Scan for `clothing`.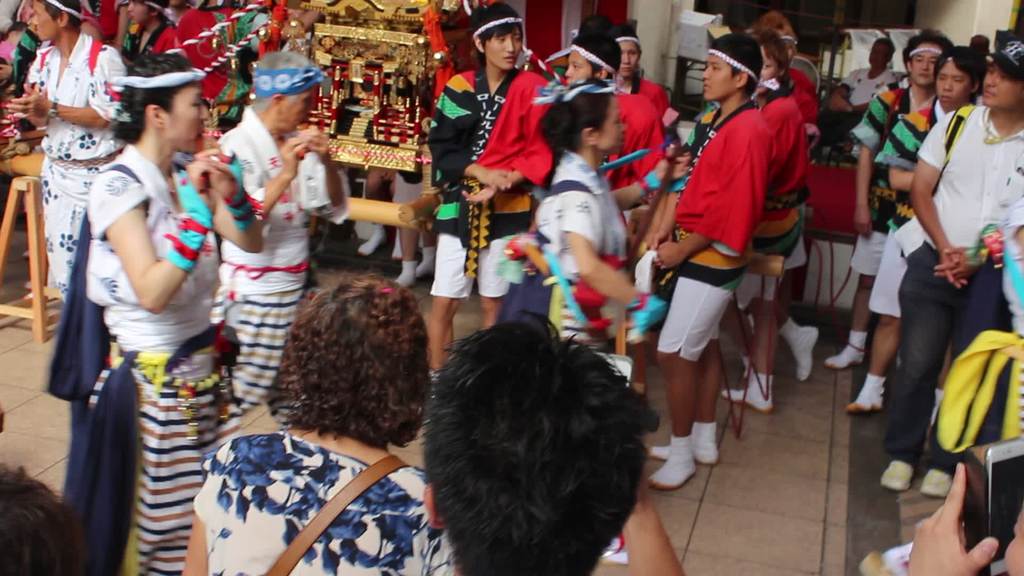
Scan result: 189 424 458 575.
